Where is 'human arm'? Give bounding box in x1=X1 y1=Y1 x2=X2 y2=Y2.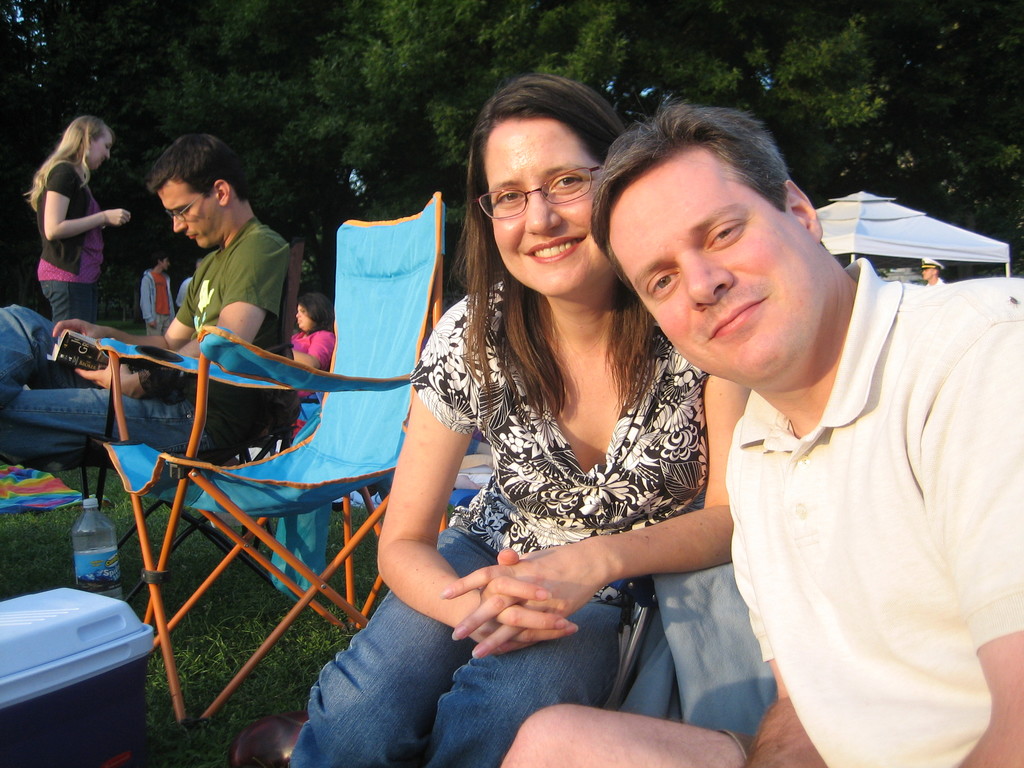
x1=376 y1=326 x2=572 y2=651.
